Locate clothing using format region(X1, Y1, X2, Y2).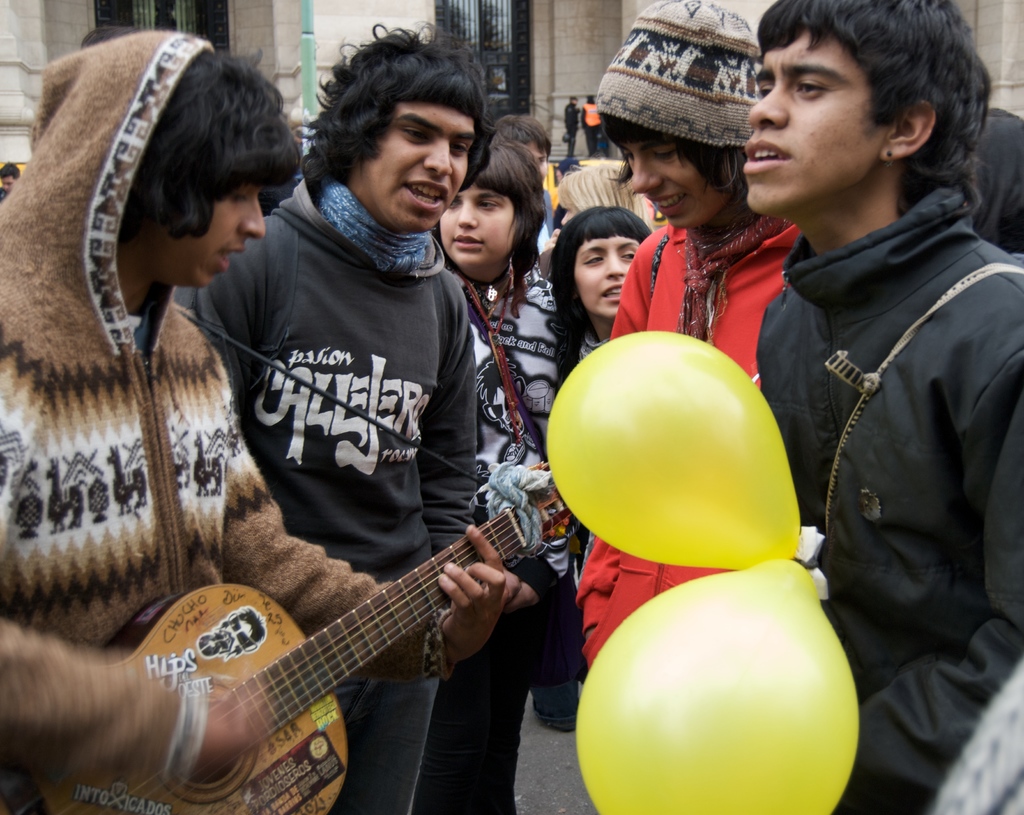
region(741, 172, 1023, 814).
